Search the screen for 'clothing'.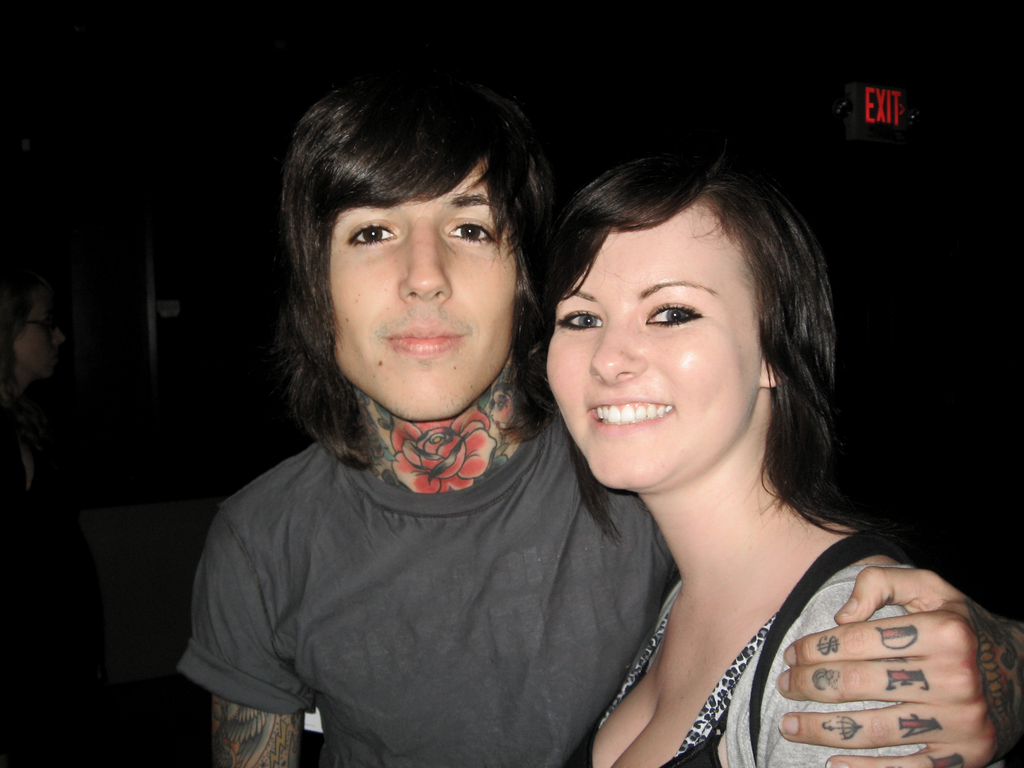
Found at box=[563, 563, 970, 767].
